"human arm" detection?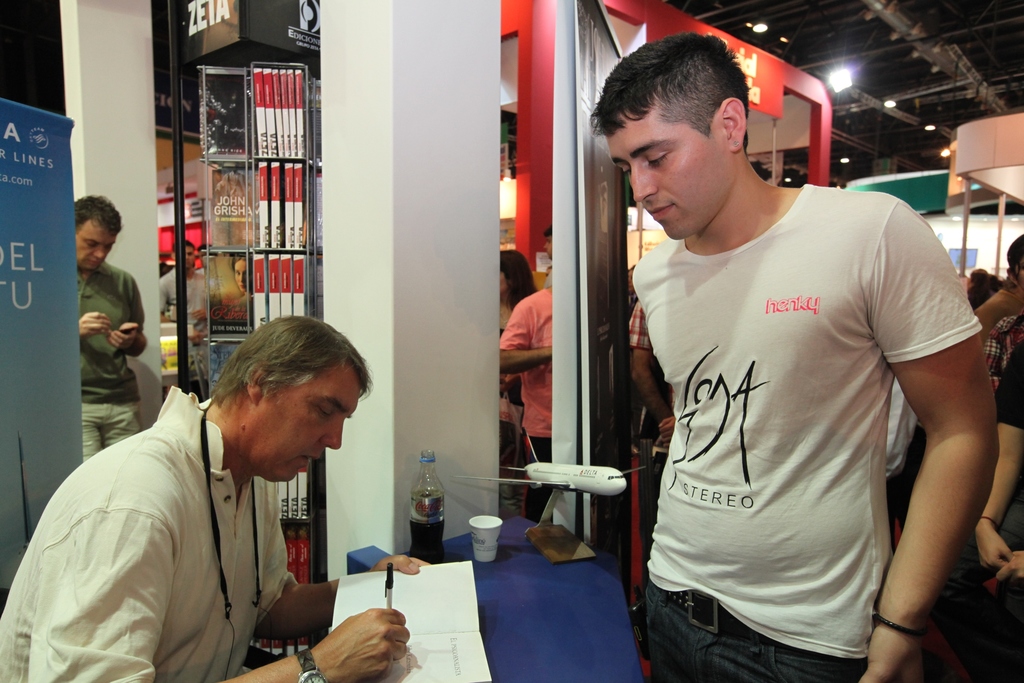
(24,513,412,682)
